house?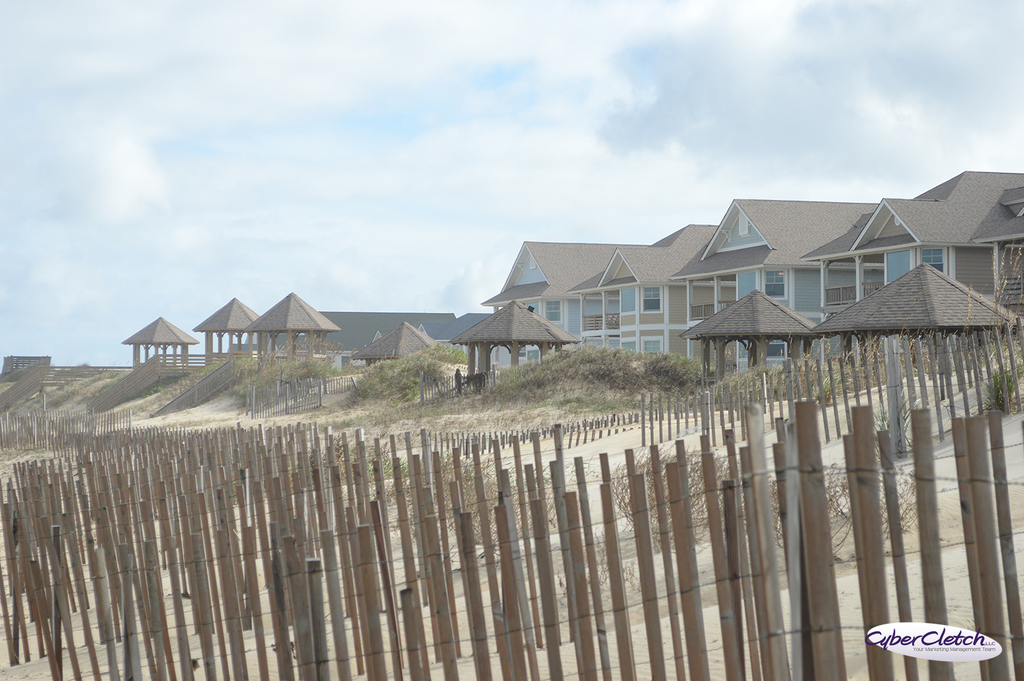
box=[801, 170, 1023, 361]
